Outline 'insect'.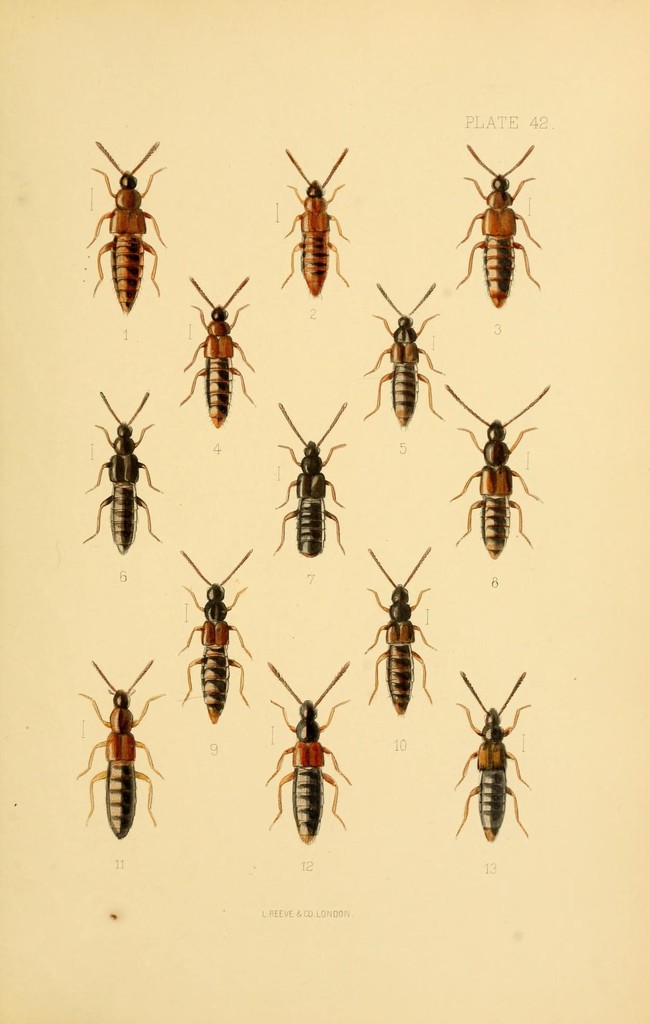
Outline: bbox(180, 278, 250, 432).
